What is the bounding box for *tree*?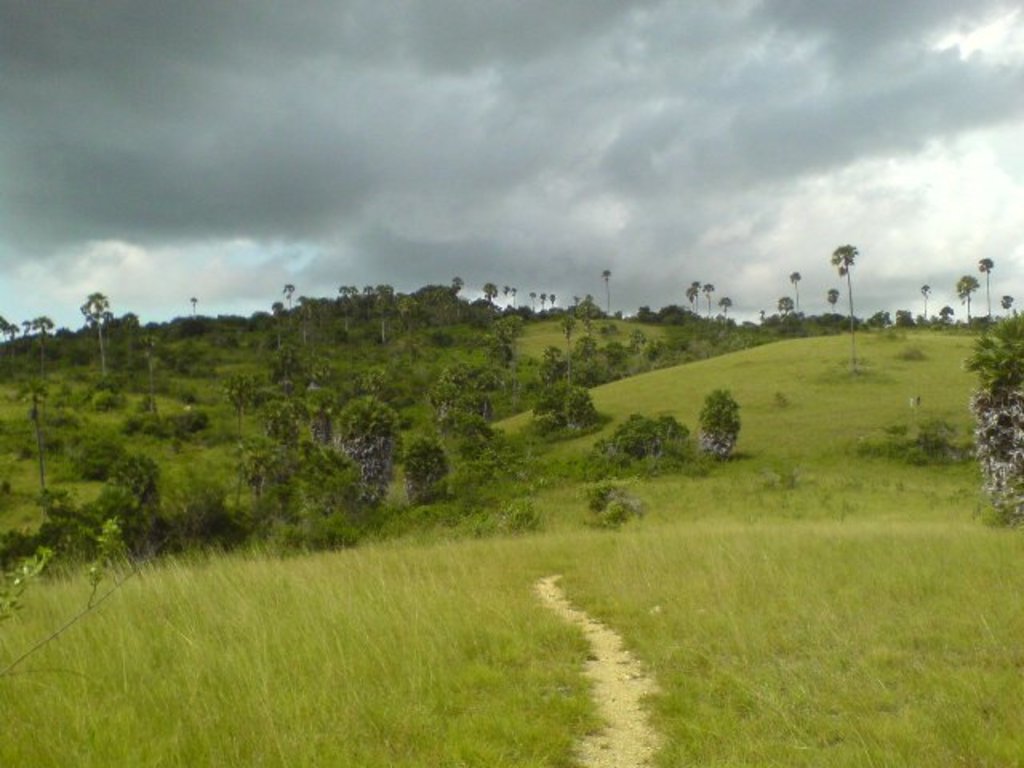
(x1=784, y1=270, x2=802, y2=317).
